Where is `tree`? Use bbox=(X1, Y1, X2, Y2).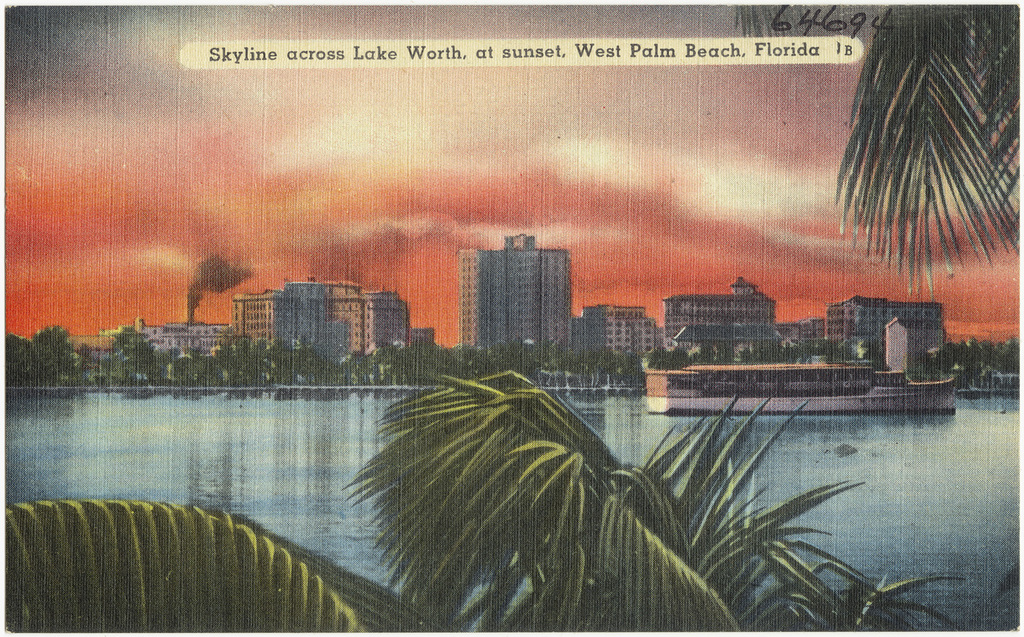
bbox=(829, 14, 1020, 332).
